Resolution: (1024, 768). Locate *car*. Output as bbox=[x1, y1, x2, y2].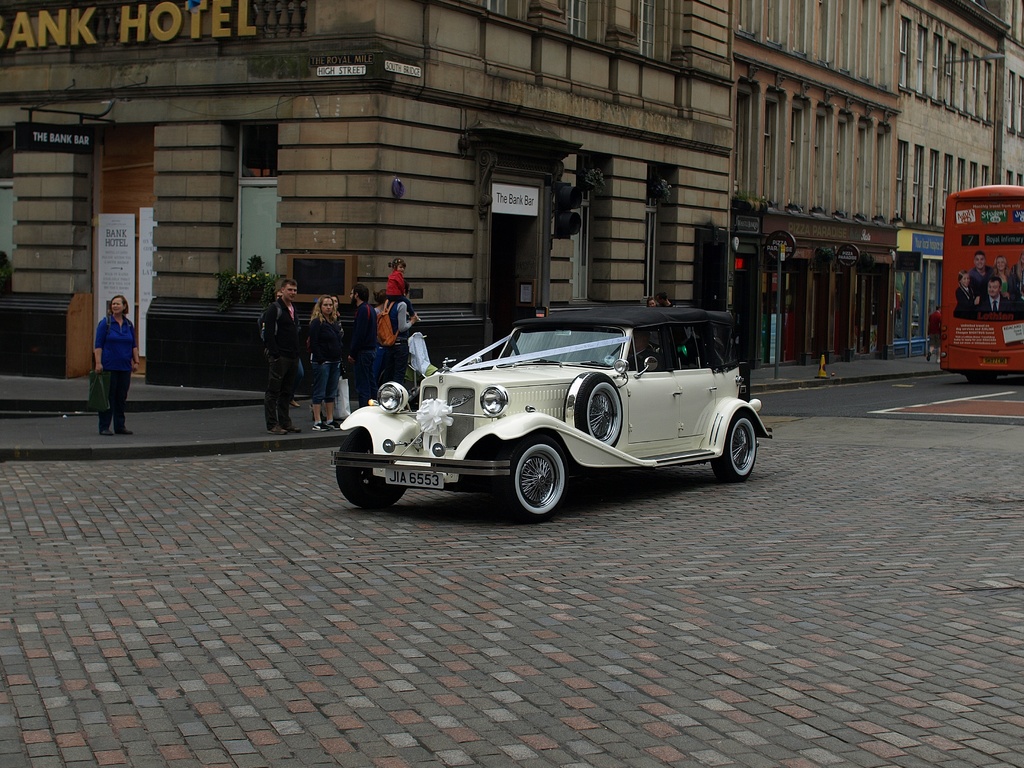
bbox=[337, 303, 765, 520].
